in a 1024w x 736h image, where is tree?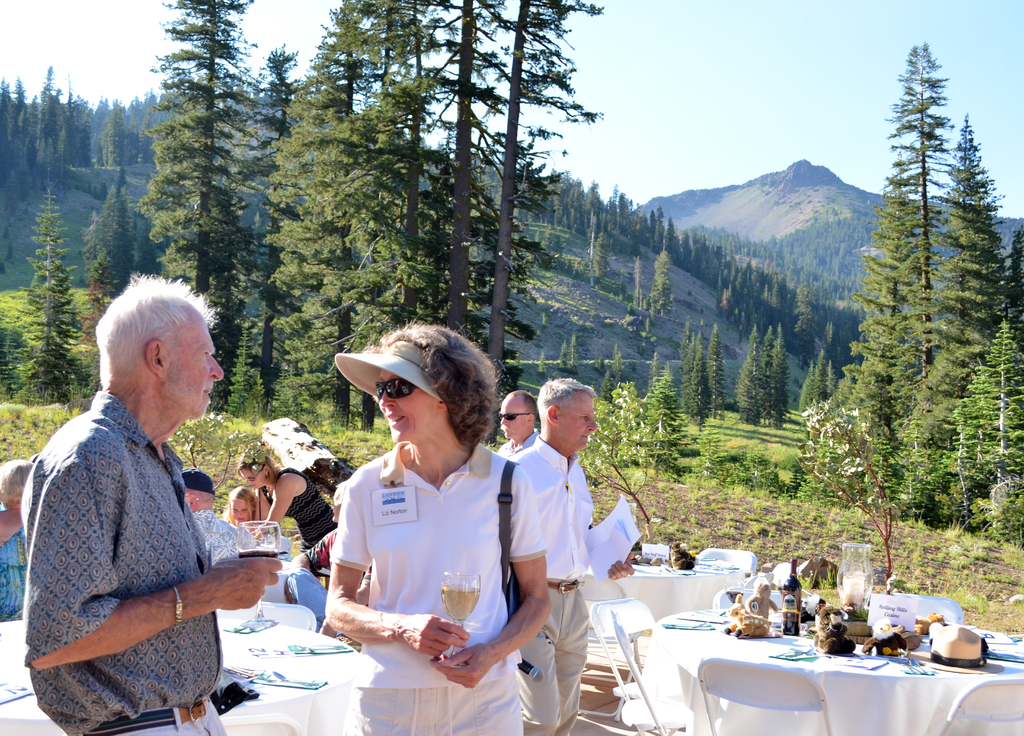
l=0, t=327, r=31, b=395.
